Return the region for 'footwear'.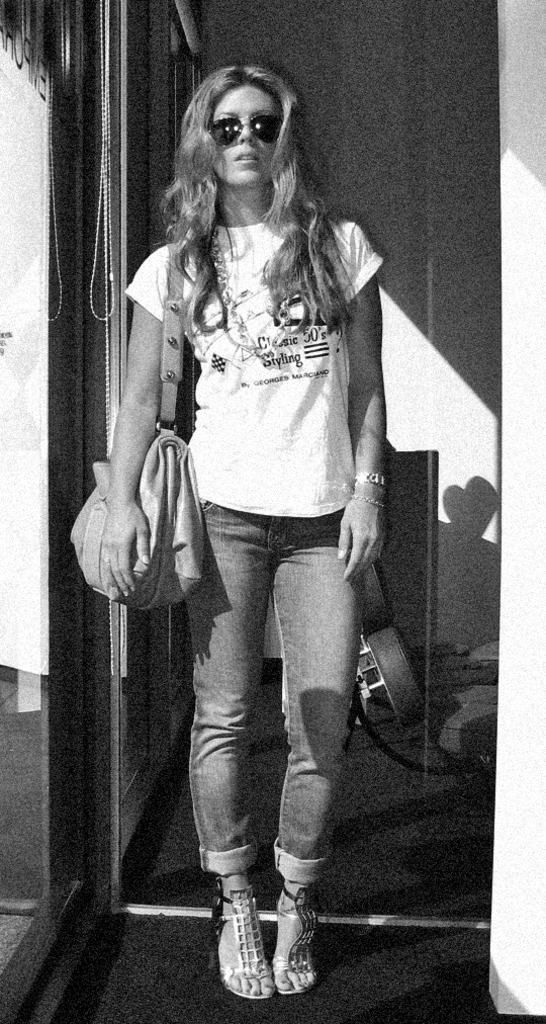
locate(206, 859, 317, 1006).
